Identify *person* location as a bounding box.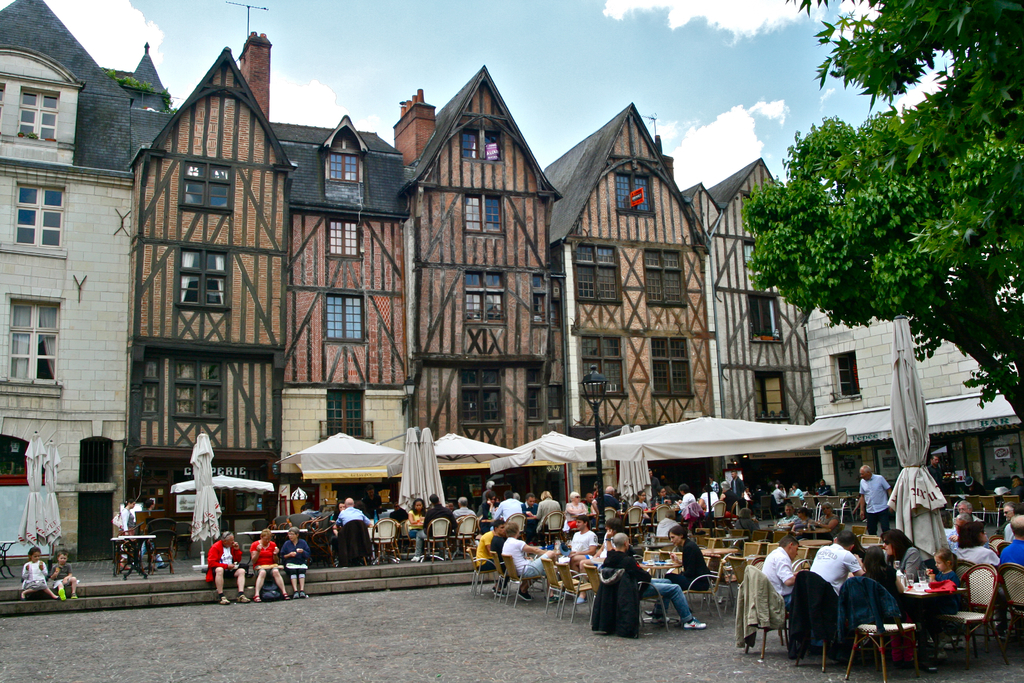
x1=520, y1=490, x2=536, y2=518.
